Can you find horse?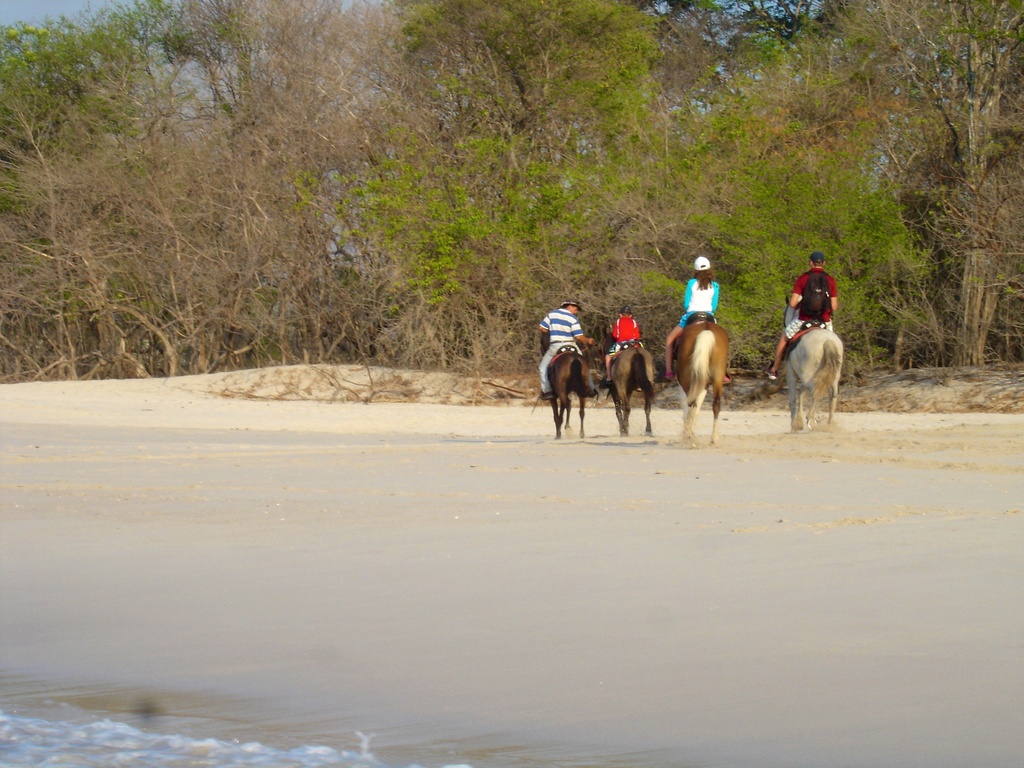
Yes, bounding box: BBox(784, 328, 847, 436).
